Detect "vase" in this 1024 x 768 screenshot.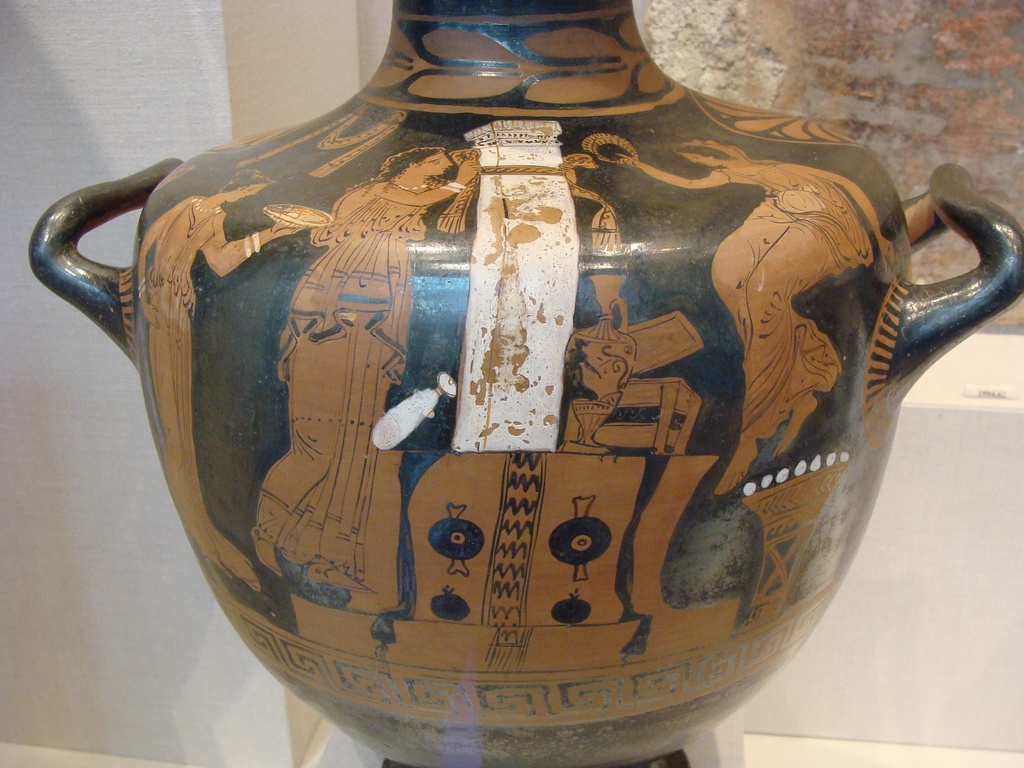
Detection: (27, 0, 1023, 767).
